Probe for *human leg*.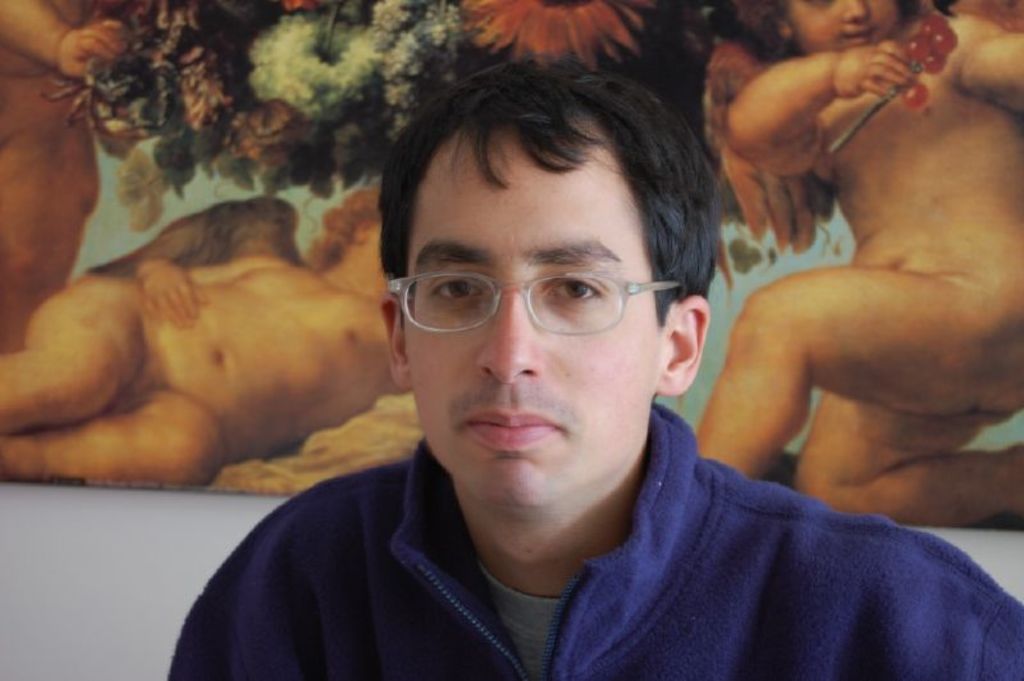
Probe result: left=691, top=269, right=1023, bottom=483.
